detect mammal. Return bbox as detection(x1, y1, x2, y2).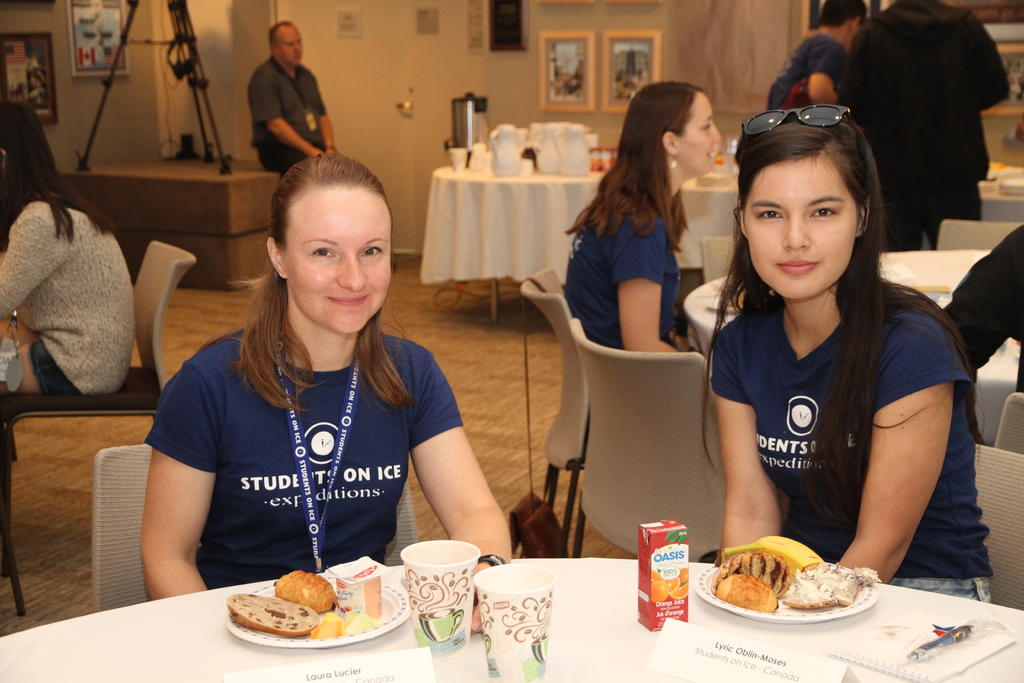
detection(141, 147, 513, 632).
